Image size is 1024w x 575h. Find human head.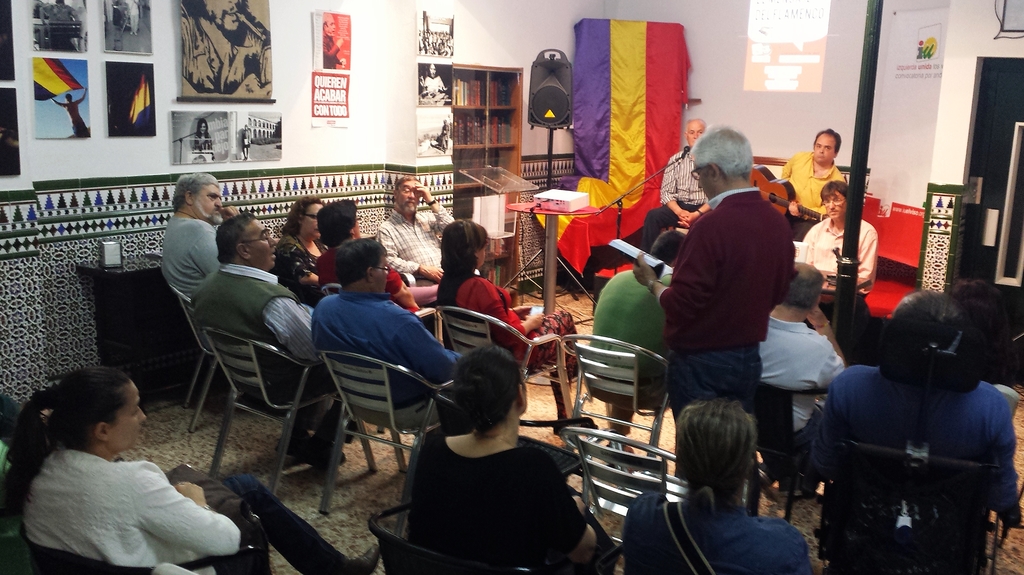
Rect(669, 400, 762, 505).
